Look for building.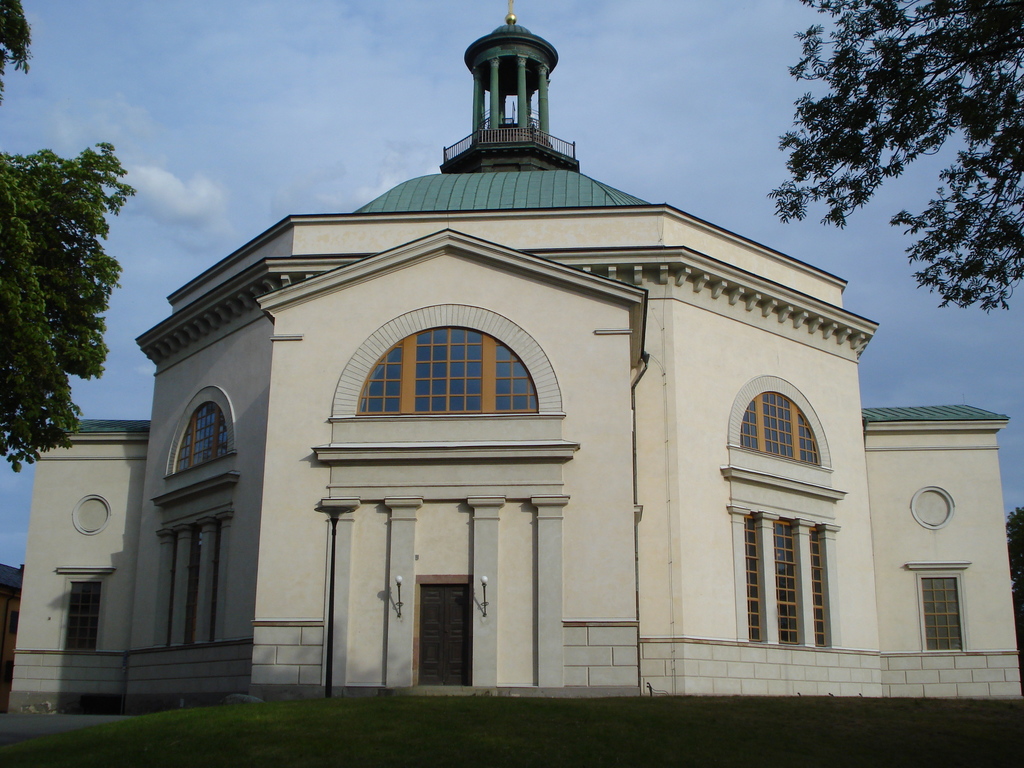
Found: detection(0, 561, 26, 701).
